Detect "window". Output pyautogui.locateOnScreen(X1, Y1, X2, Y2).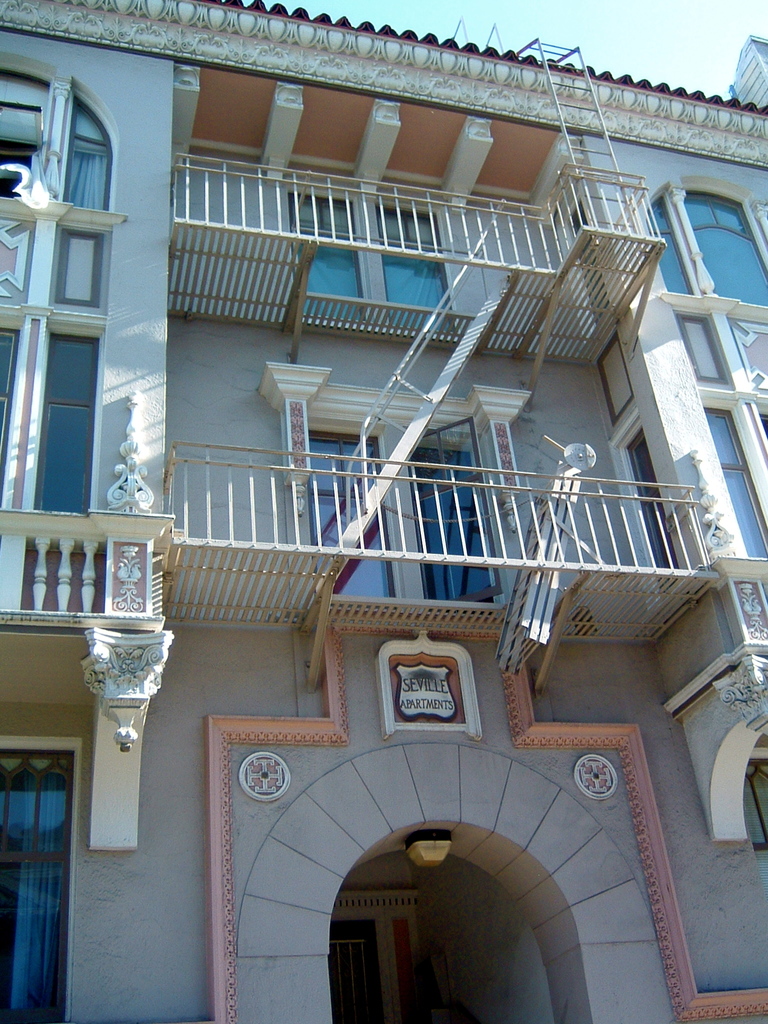
pyautogui.locateOnScreen(287, 193, 373, 328).
